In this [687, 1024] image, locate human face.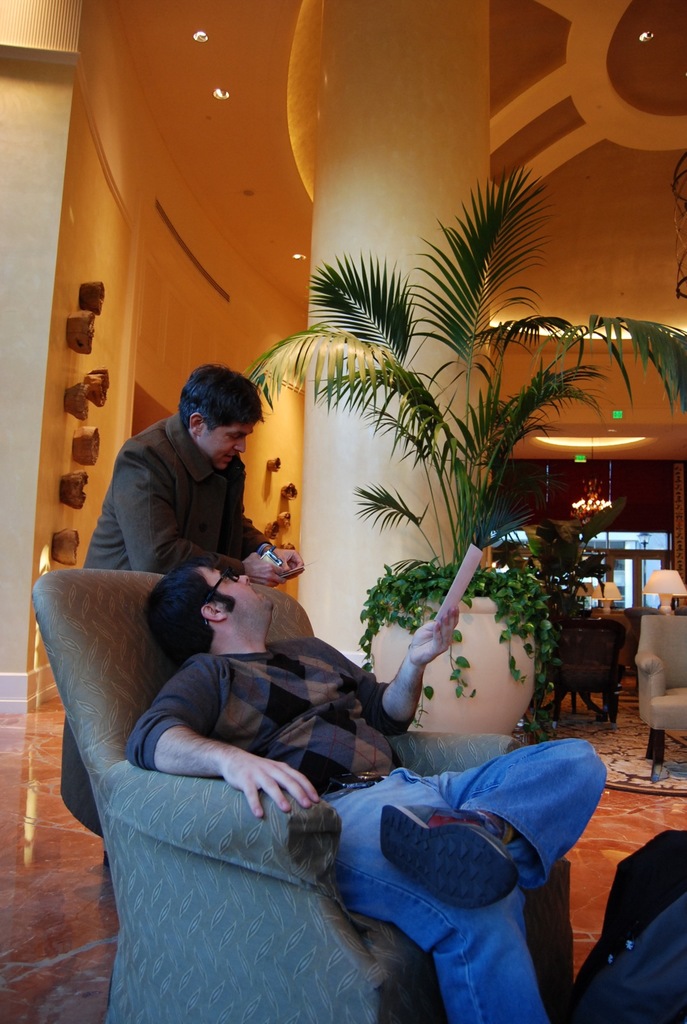
Bounding box: (199, 563, 272, 620).
